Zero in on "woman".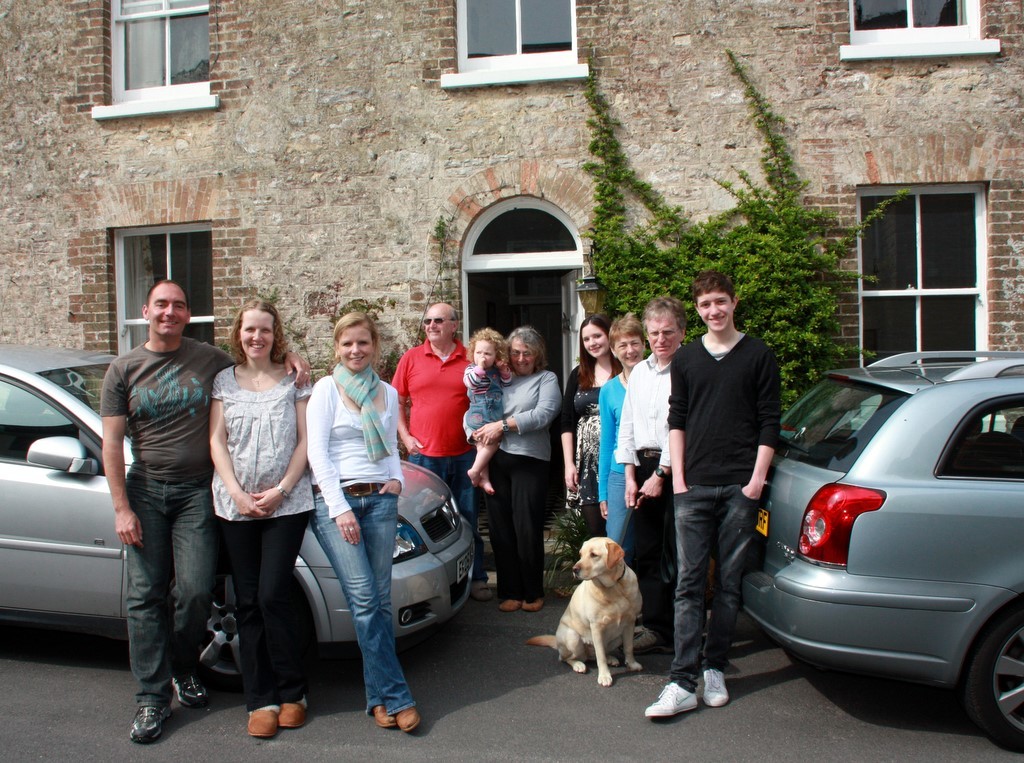
Zeroed in: bbox(592, 311, 648, 618).
